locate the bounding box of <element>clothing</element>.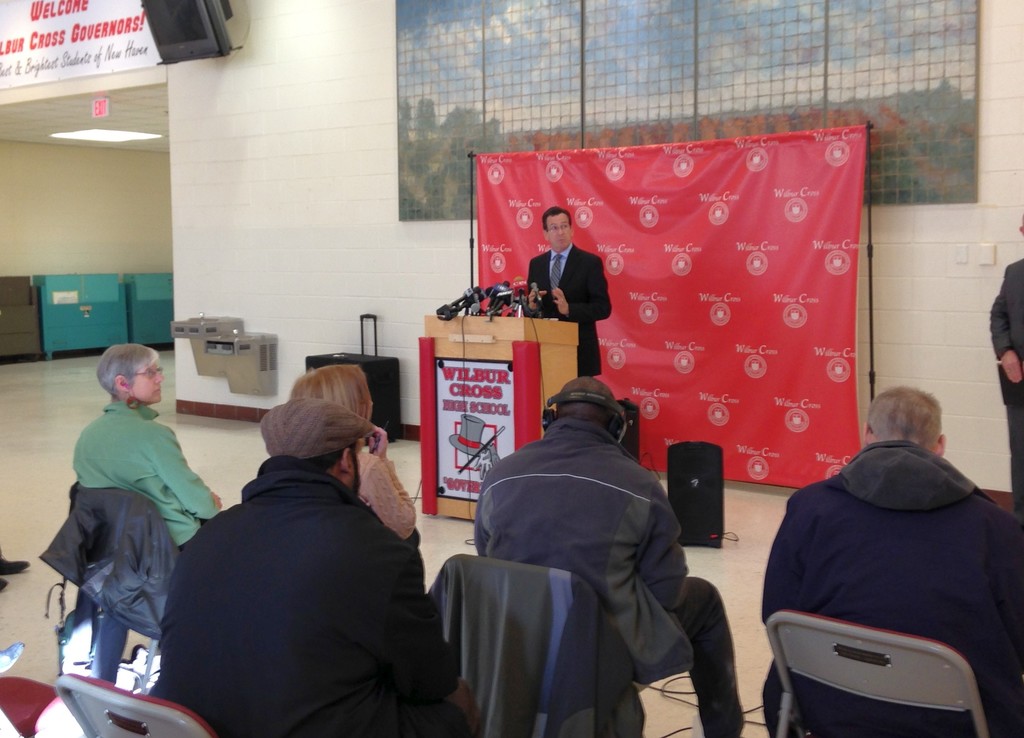
Bounding box: box(988, 257, 1023, 530).
